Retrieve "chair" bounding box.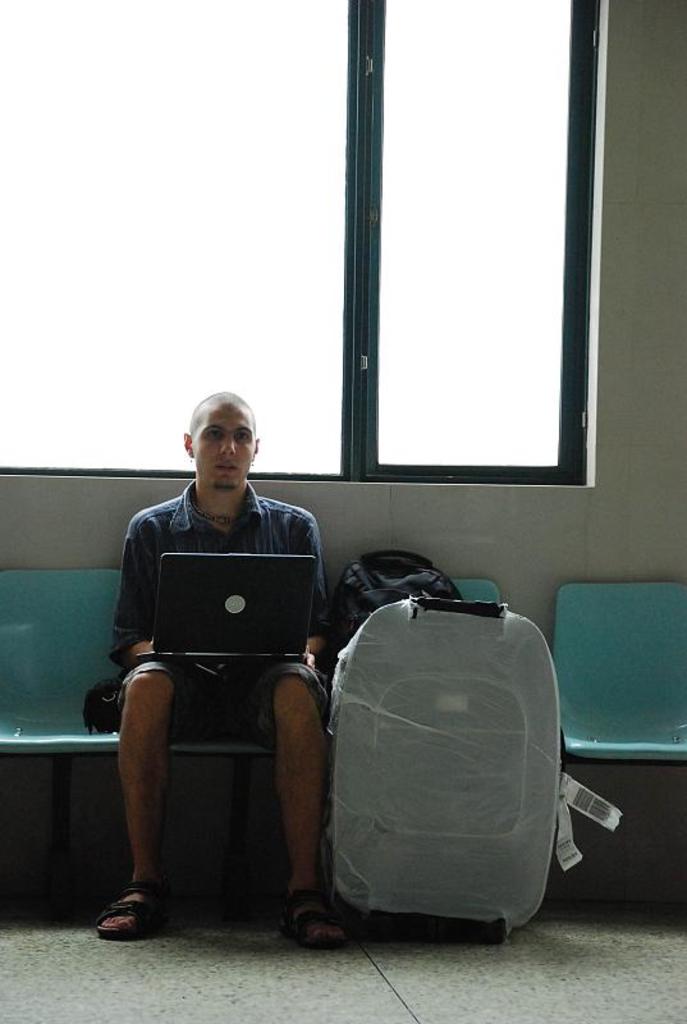
Bounding box: [x1=452, y1=572, x2=504, y2=608].
